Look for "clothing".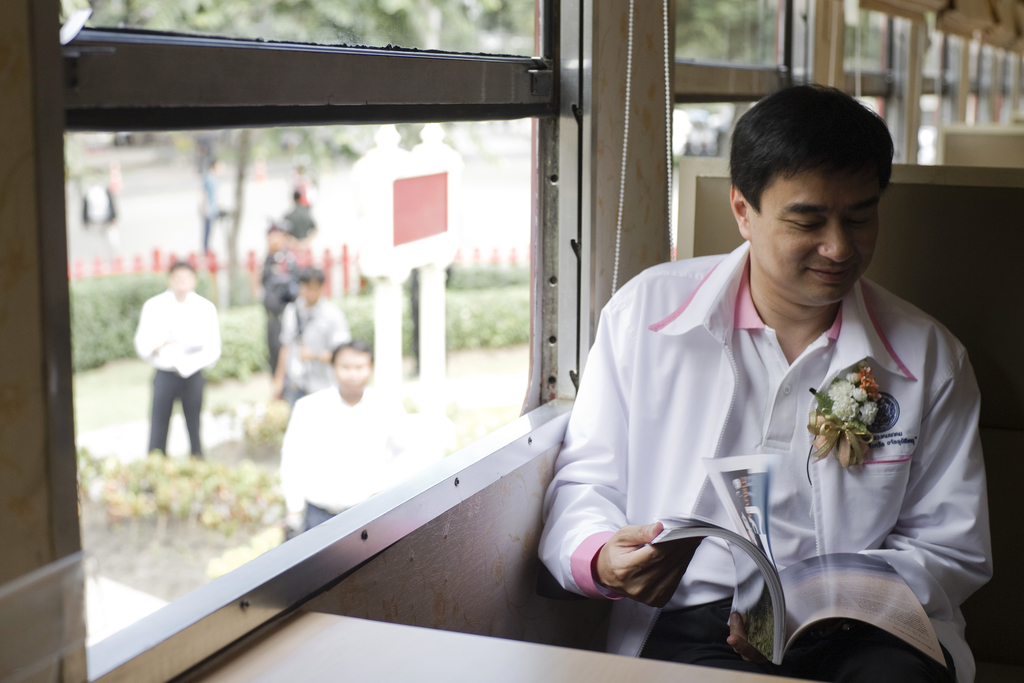
Found: pyautogui.locateOnScreen(282, 206, 315, 241).
